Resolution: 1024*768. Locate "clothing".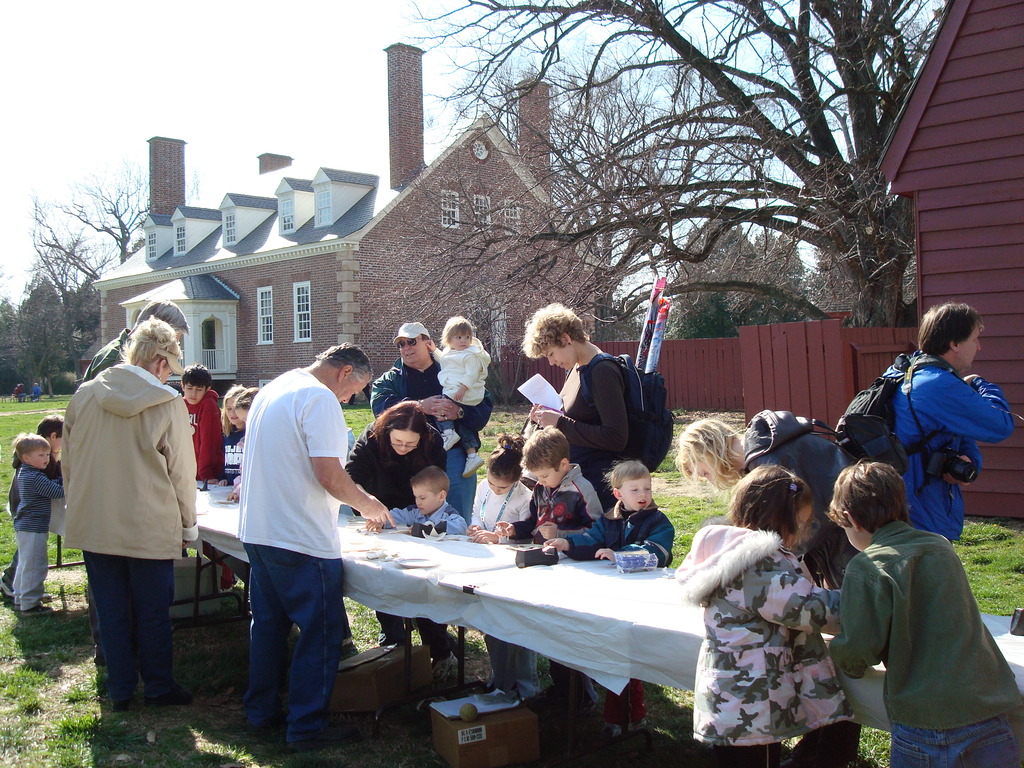
left=464, top=476, right=534, bottom=696.
